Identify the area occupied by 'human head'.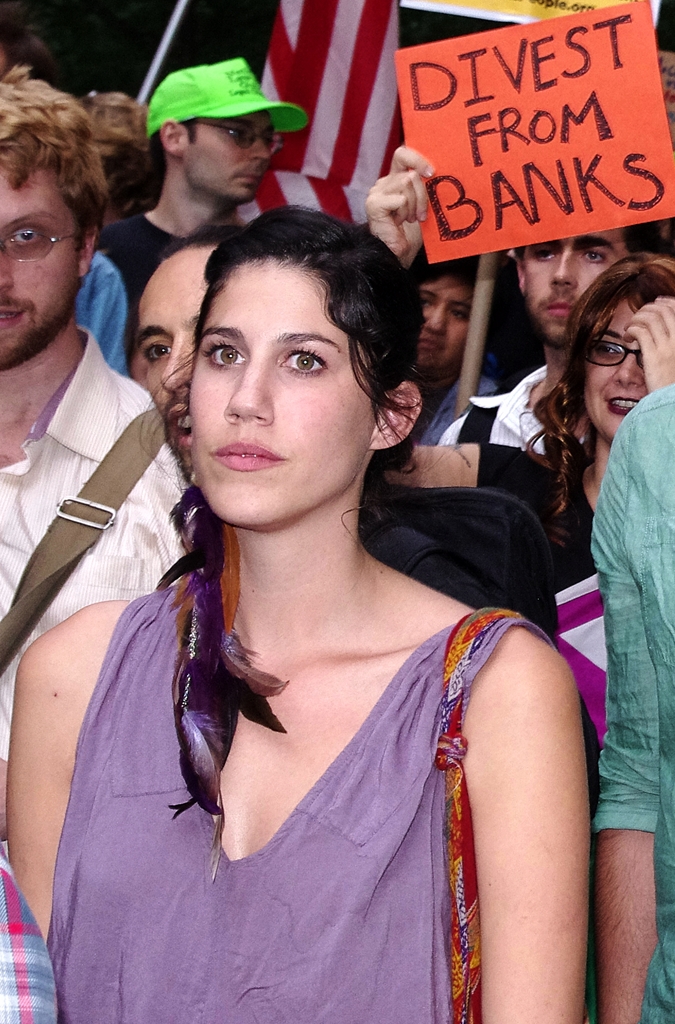
Area: locate(186, 204, 418, 532).
